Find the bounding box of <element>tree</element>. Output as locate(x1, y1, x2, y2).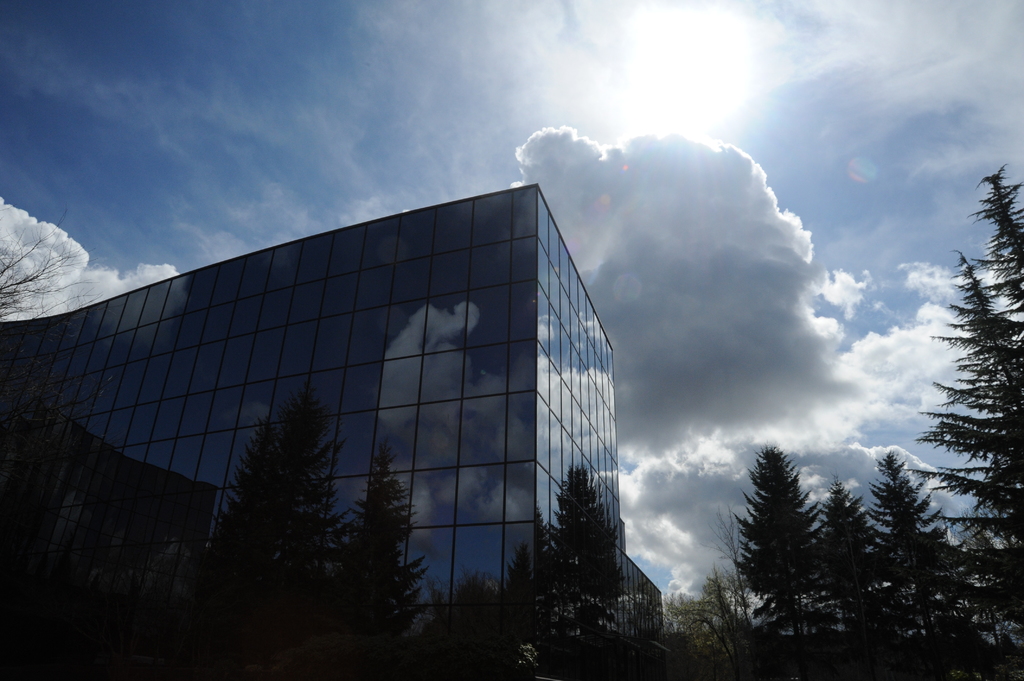
locate(0, 206, 99, 487).
